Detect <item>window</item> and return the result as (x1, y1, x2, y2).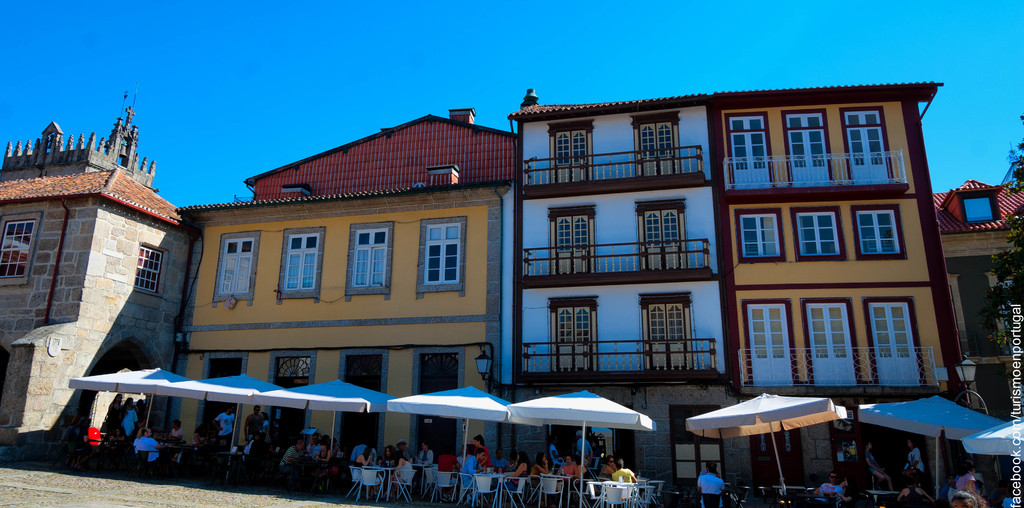
(733, 116, 768, 182).
